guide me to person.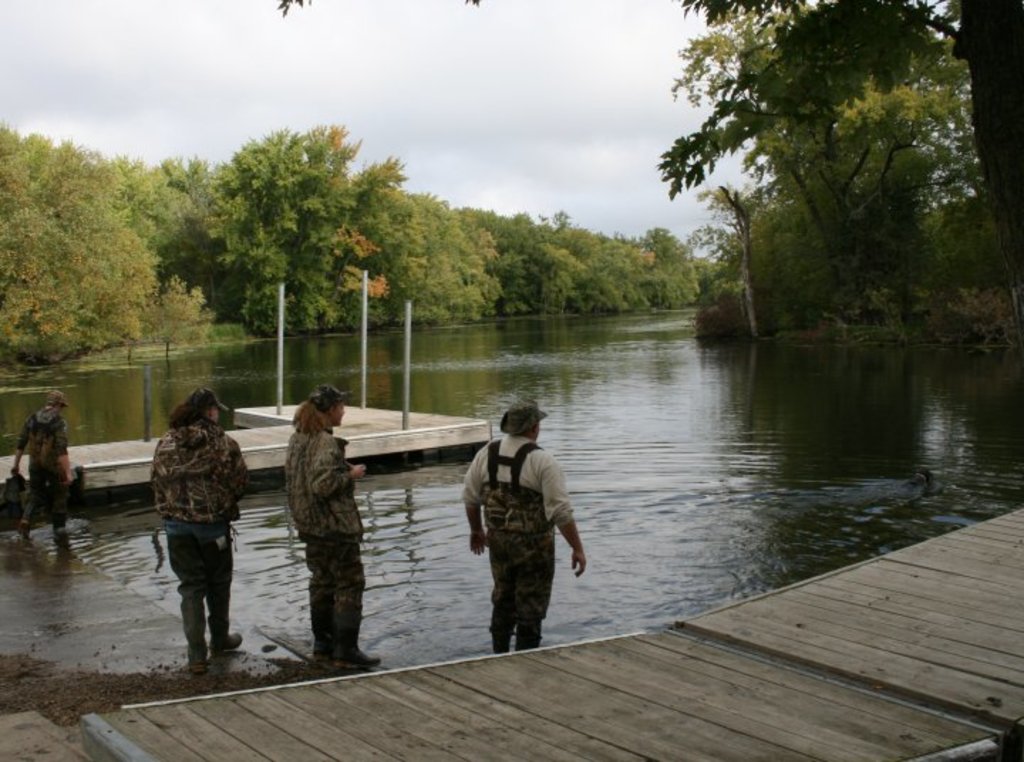
Guidance: 469 391 589 650.
